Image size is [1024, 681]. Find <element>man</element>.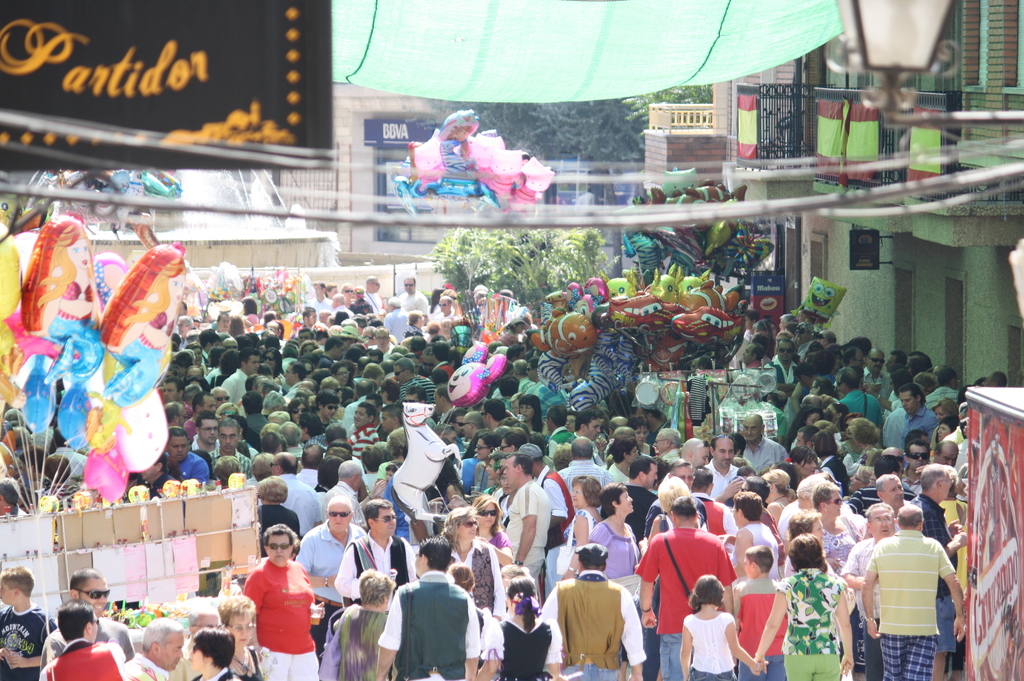
region(331, 291, 356, 316).
